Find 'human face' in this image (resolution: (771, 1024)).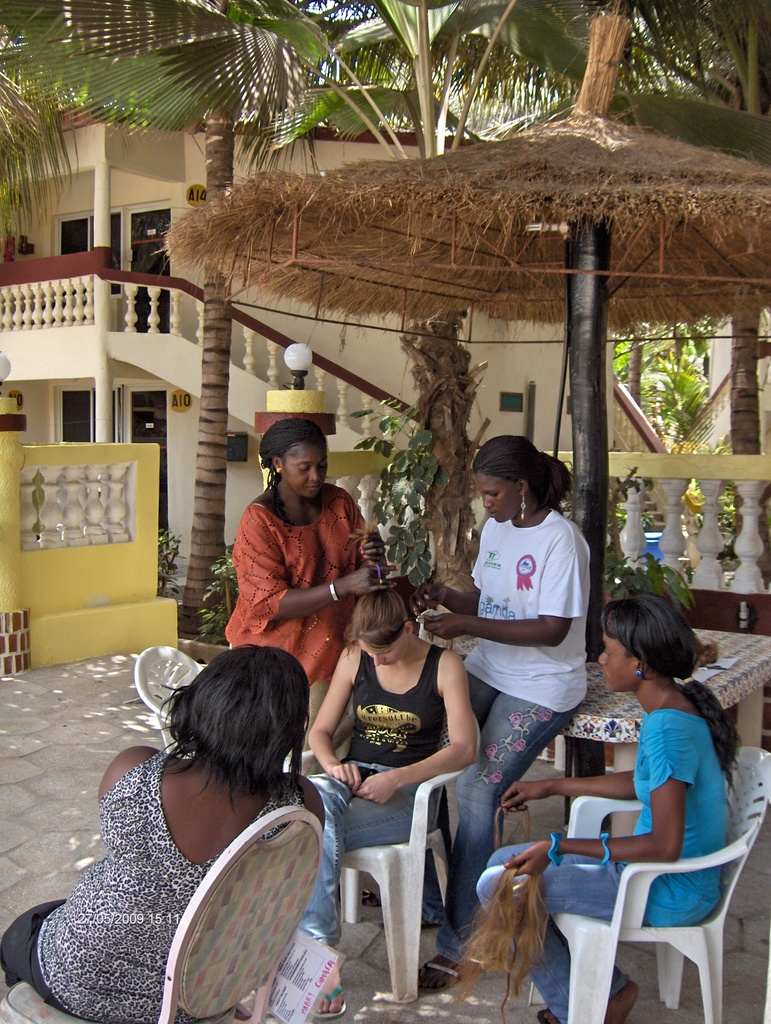
<box>361,638,410,668</box>.
